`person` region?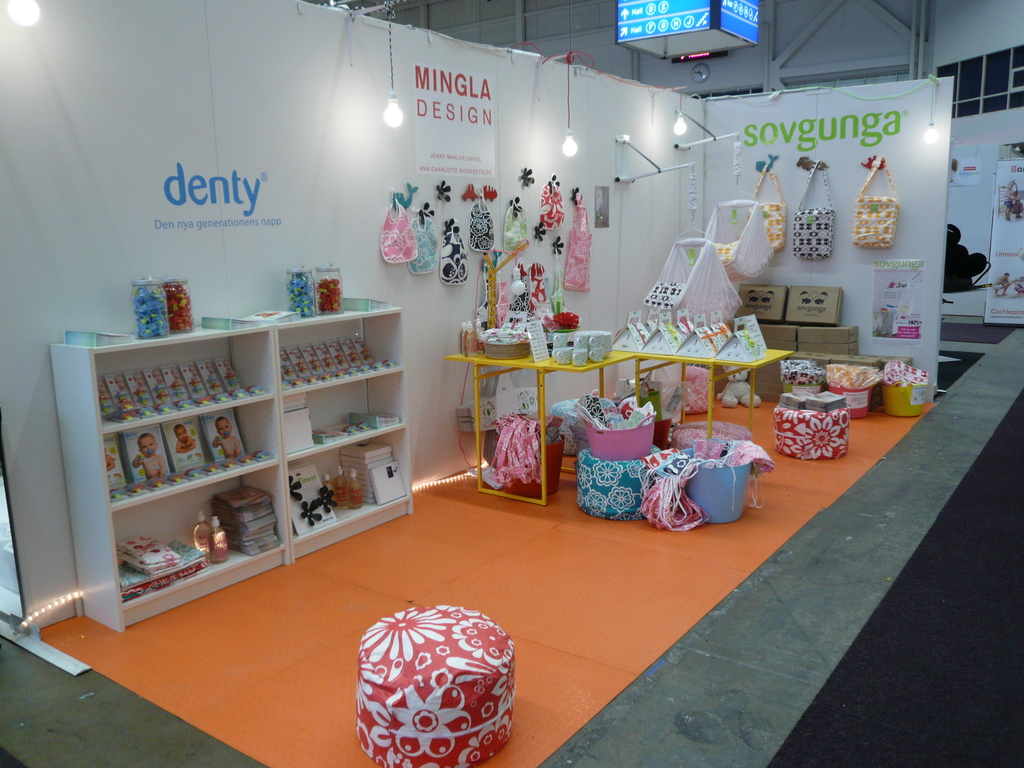
x1=131 y1=435 x2=163 y2=479
